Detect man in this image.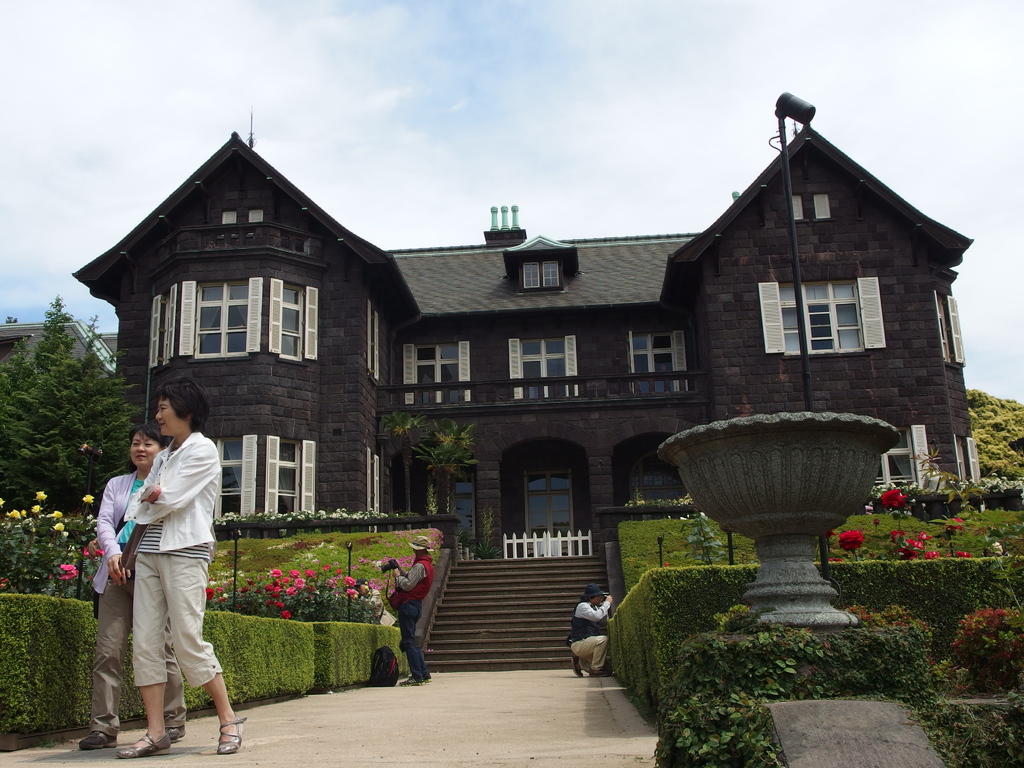
Detection: {"left": 567, "top": 581, "right": 619, "bottom": 675}.
